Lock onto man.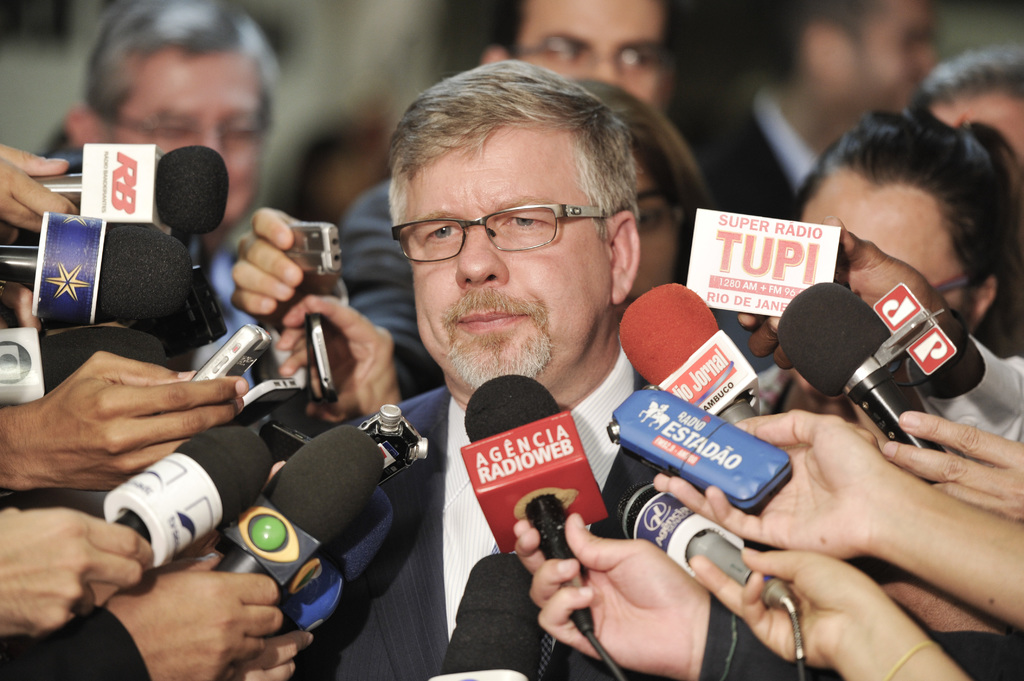
Locked: bbox=(248, 58, 868, 680).
